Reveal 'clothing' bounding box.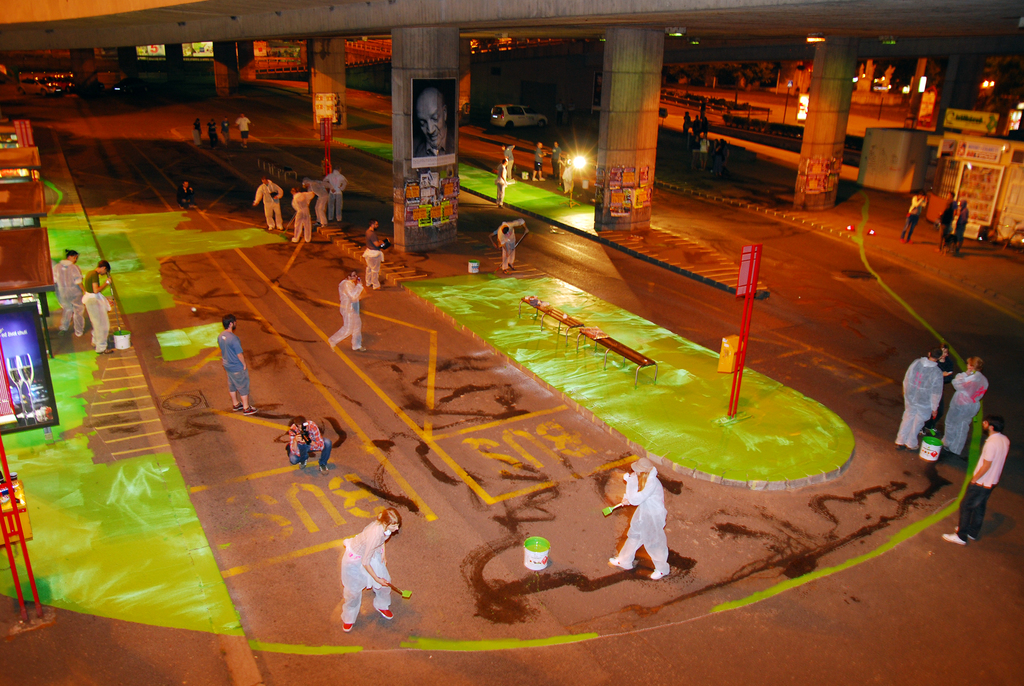
Revealed: 419,138,452,161.
